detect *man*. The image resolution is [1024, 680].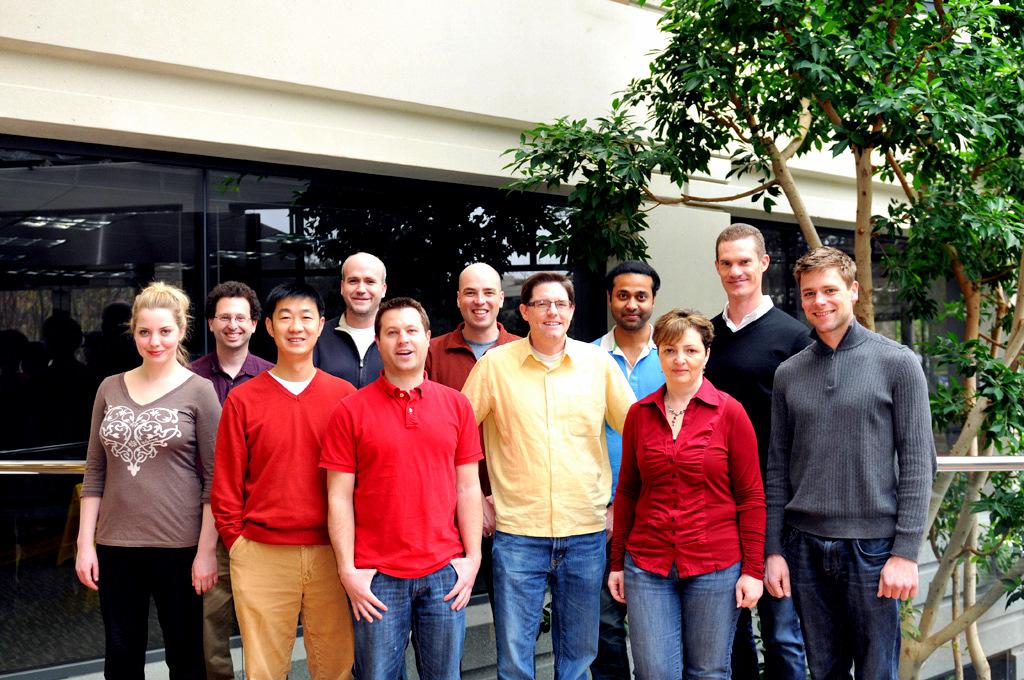
bbox=[757, 223, 945, 671].
